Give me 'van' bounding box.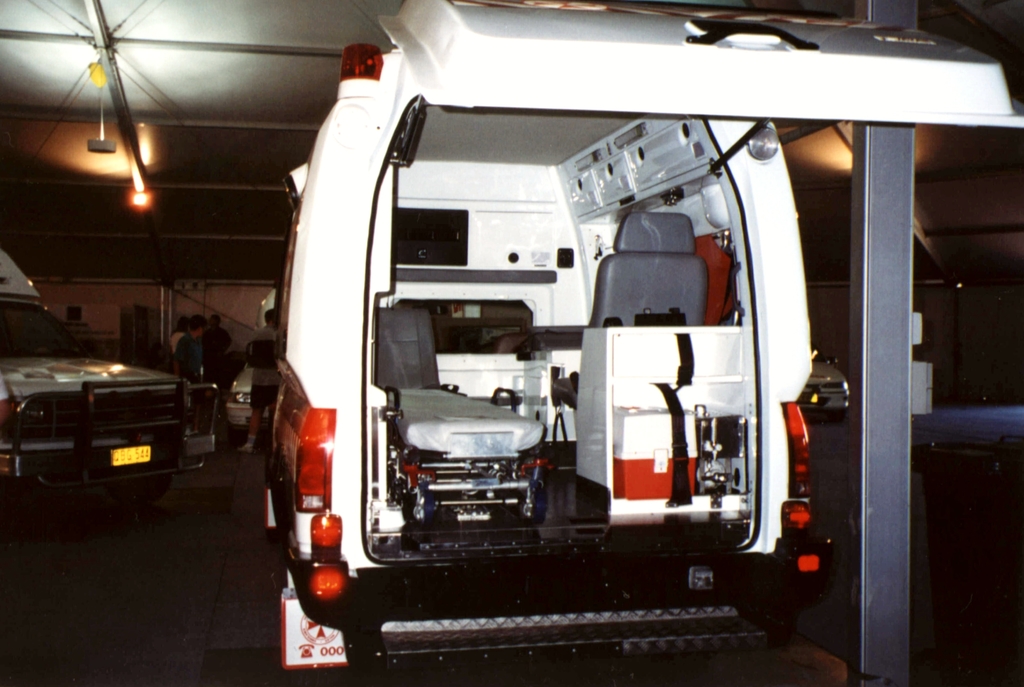
[x1=225, y1=292, x2=276, y2=445].
